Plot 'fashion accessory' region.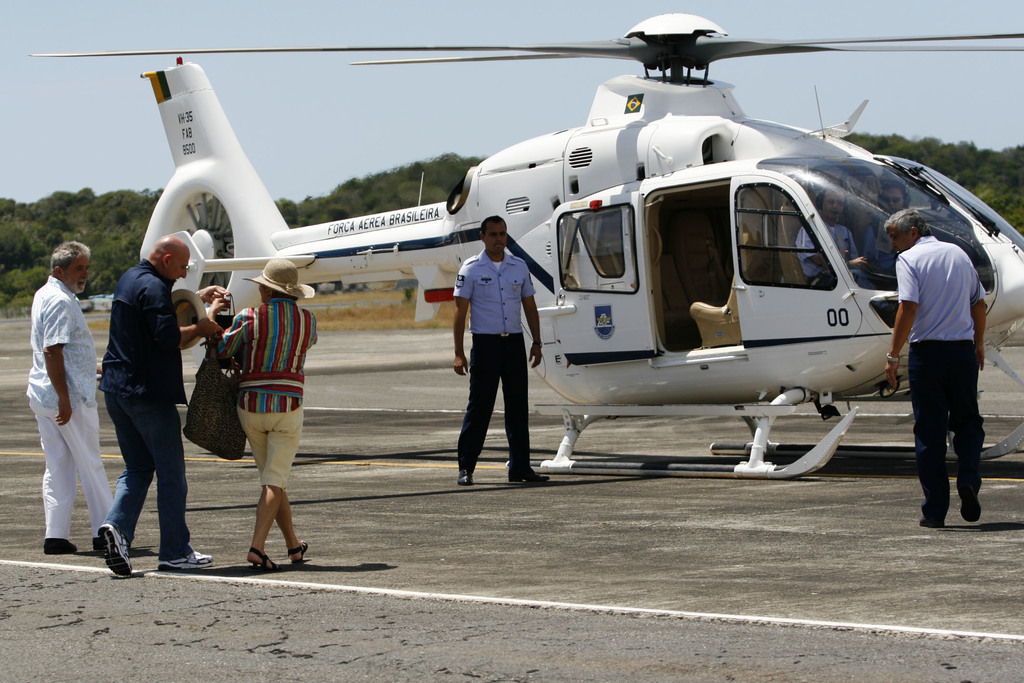
Plotted at pyautogui.locateOnScreen(175, 256, 194, 276).
